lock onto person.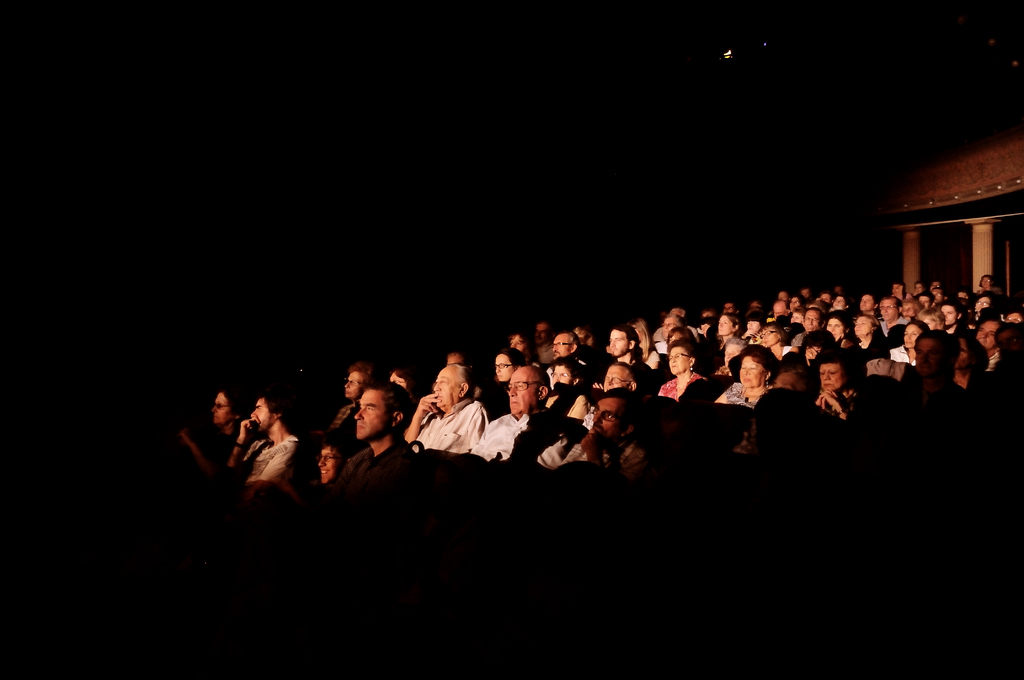
Locked: bbox(346, 387, 403, 499).
